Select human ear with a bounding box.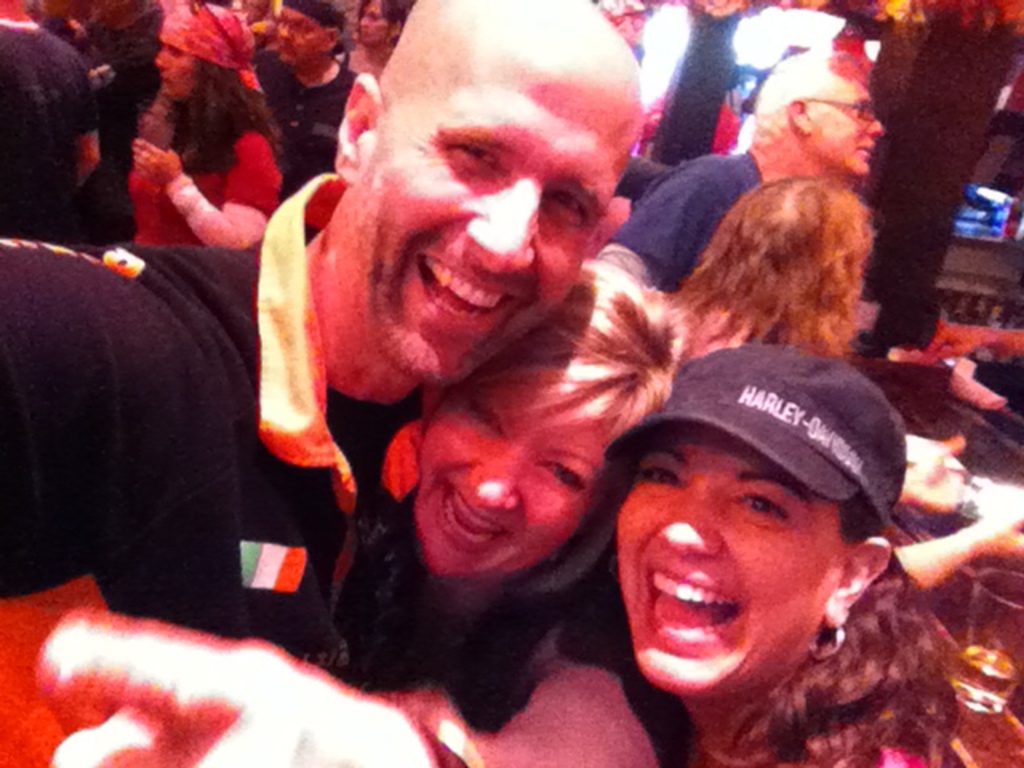
(left=786, top=98, right=816, bottom=131).
